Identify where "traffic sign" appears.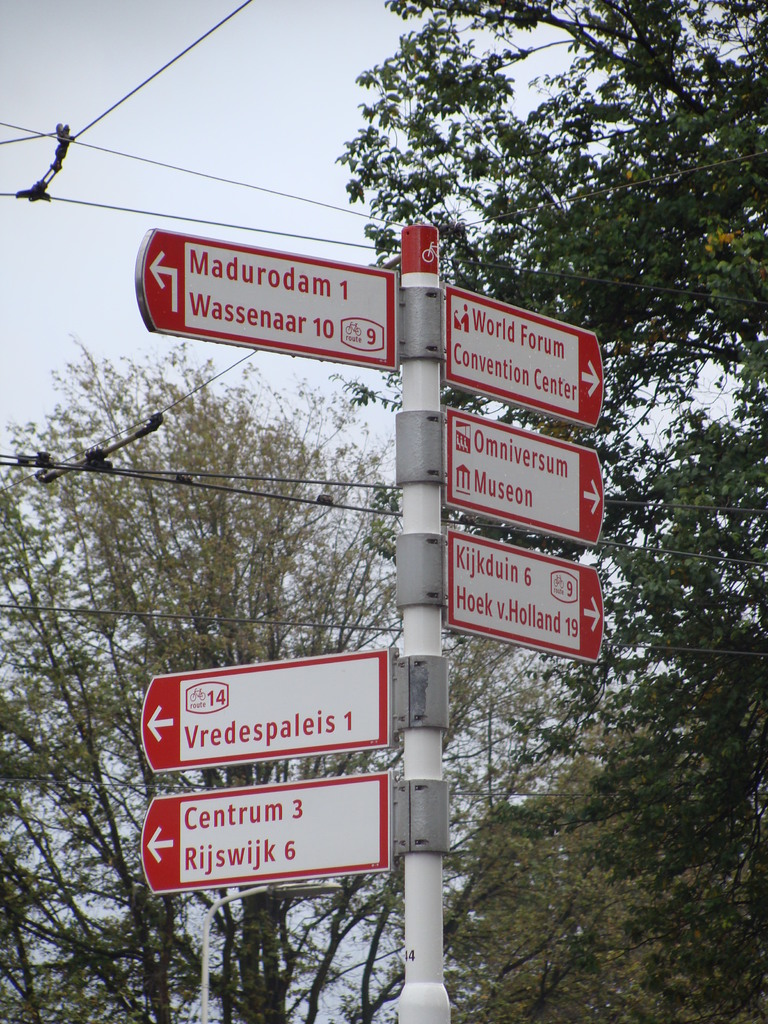
Appears at 449:533:608:662.
